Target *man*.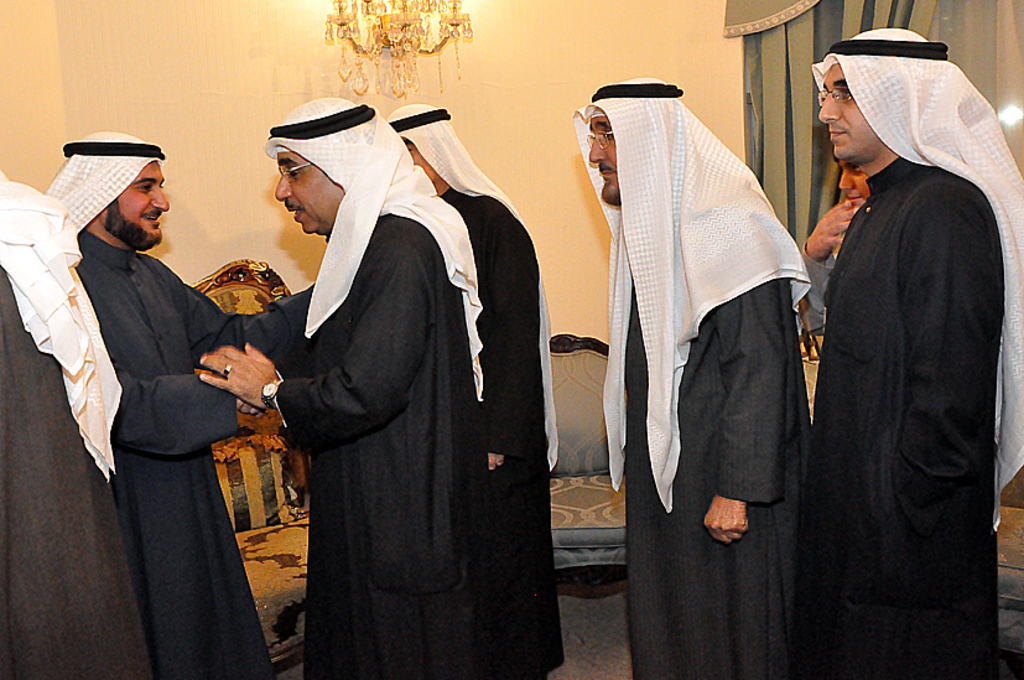
Target region: 0,163,151,679.
